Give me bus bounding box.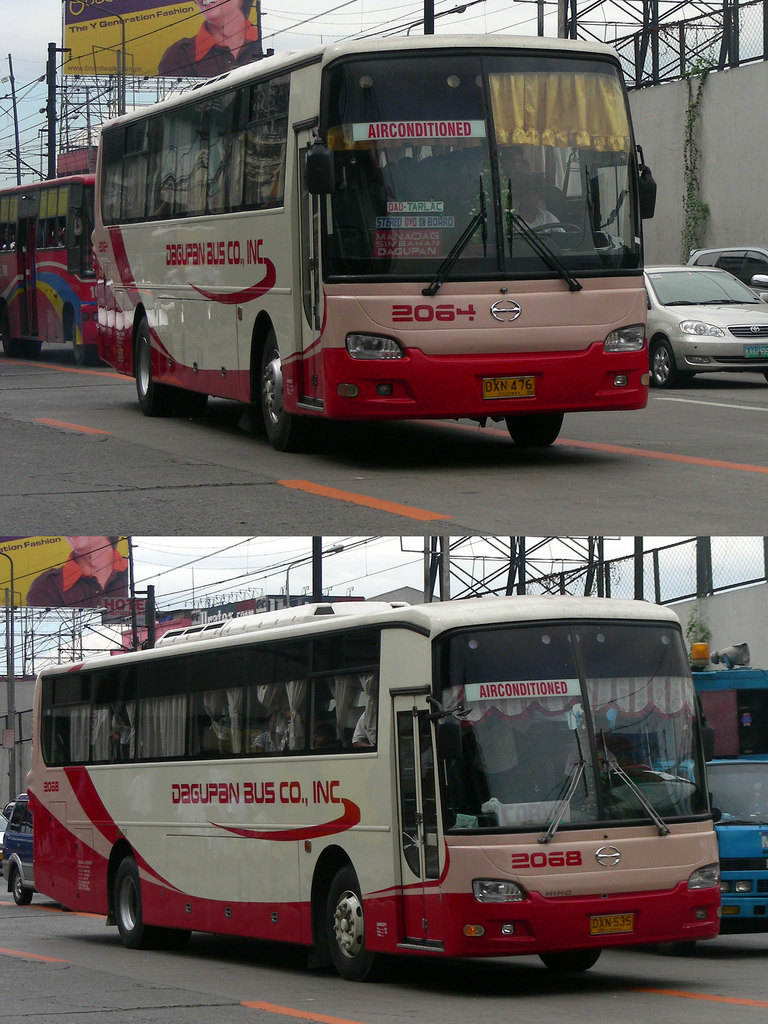
region(84, 30, 667, 442).
